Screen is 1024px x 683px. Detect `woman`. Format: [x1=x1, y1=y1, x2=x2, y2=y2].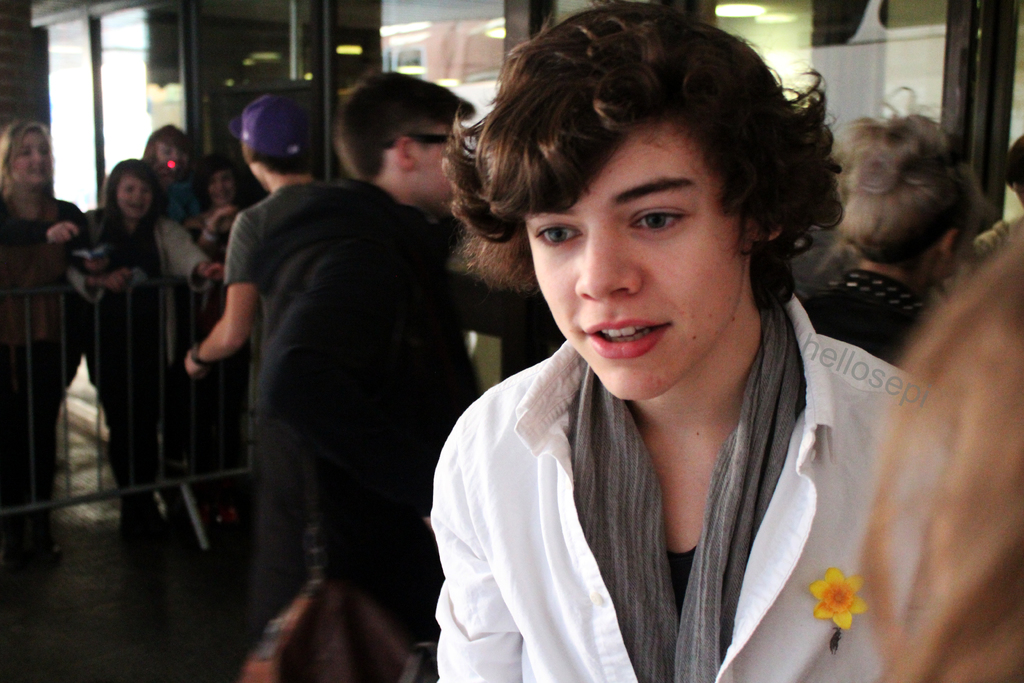
[x1=862, y1=233, x2=1023, y2=682].
